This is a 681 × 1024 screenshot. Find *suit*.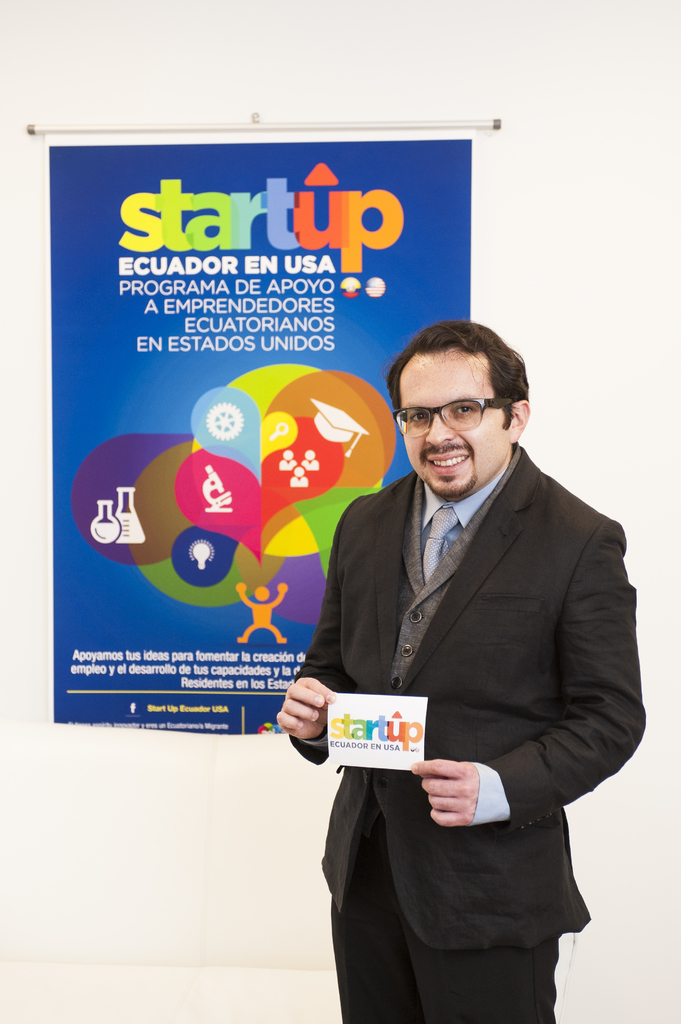
Bounding box: bbox=(312, 329, 634, 1013).
